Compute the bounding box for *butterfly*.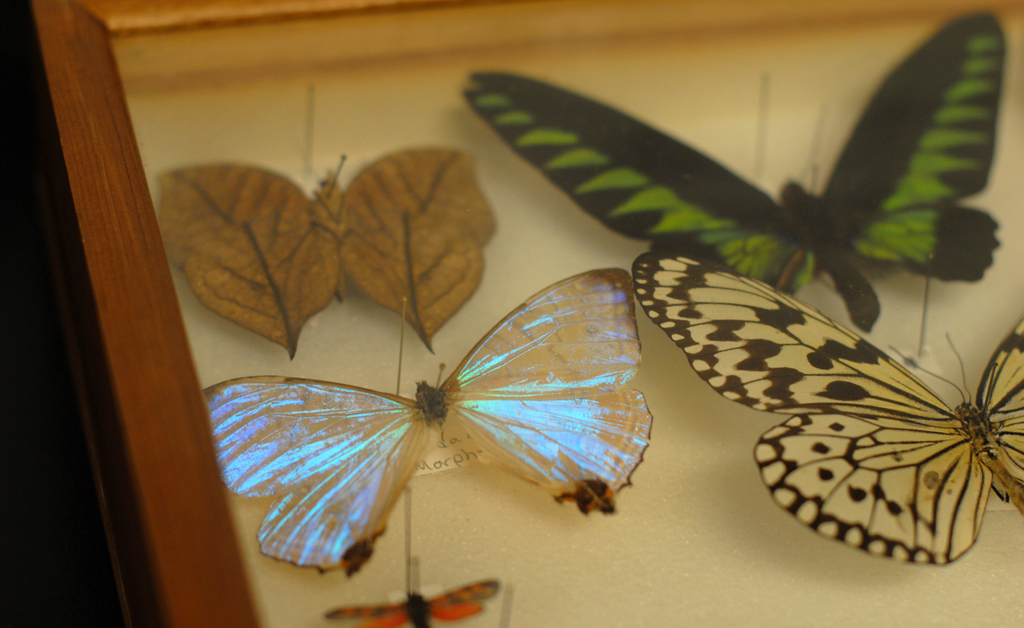
[463, 11, 1007, 332].
